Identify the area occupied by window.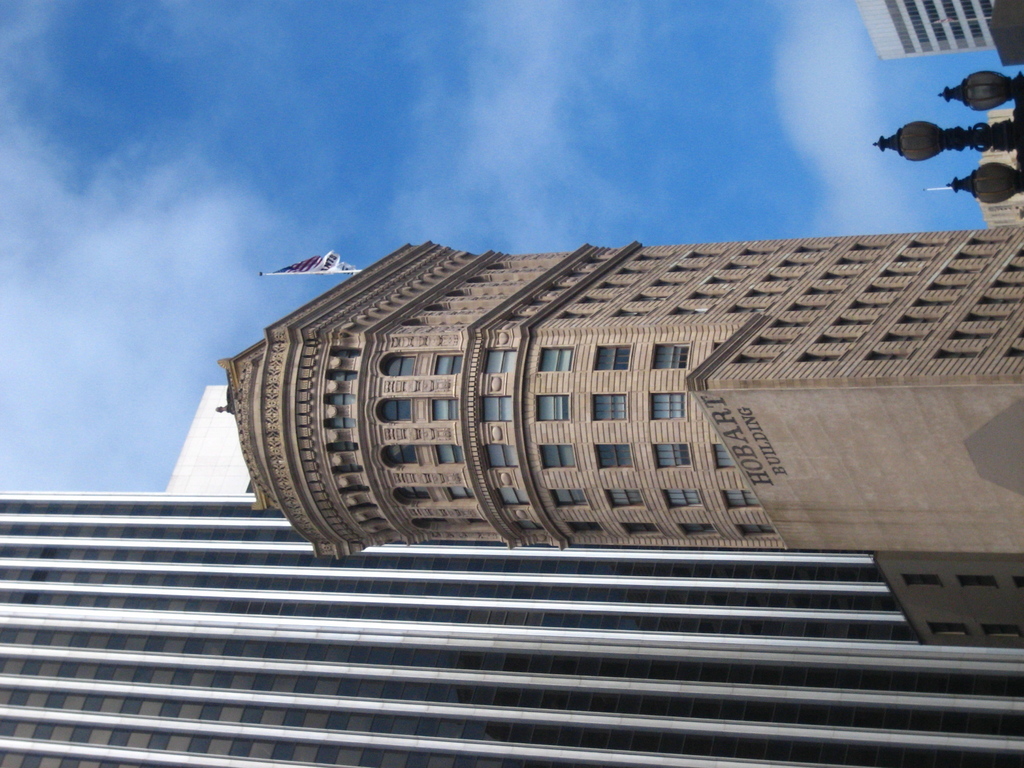
Area: bbox=[621, 522, 665, 536].
